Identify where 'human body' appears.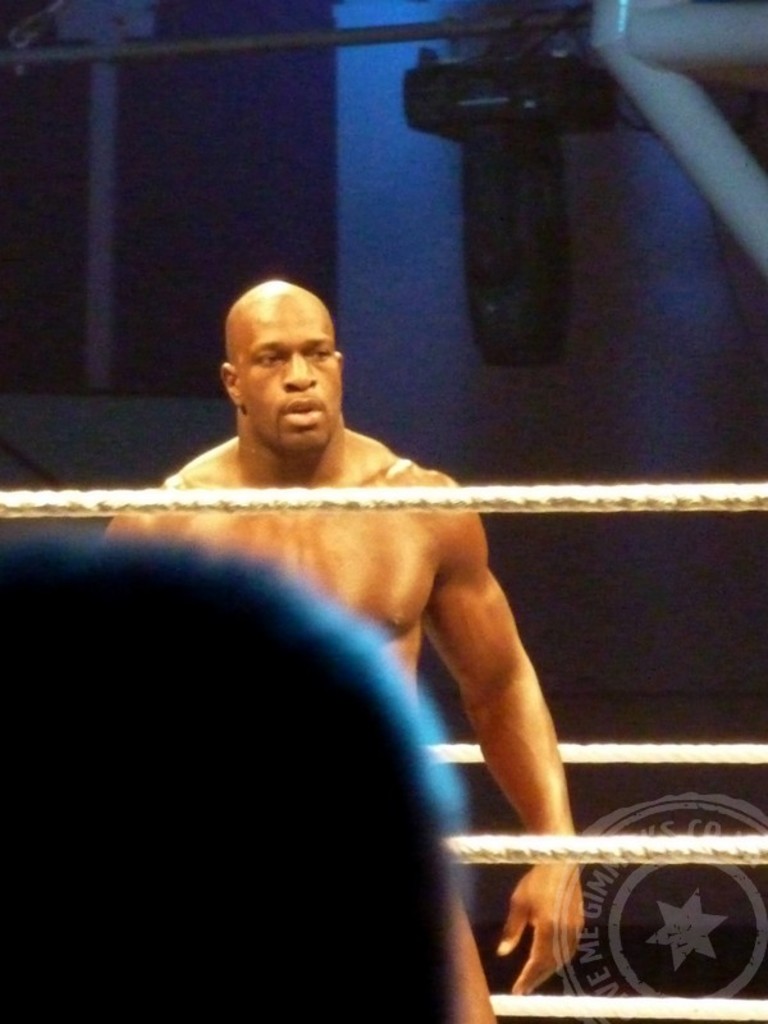
Appears at rect(99, 196, 690, 975).
